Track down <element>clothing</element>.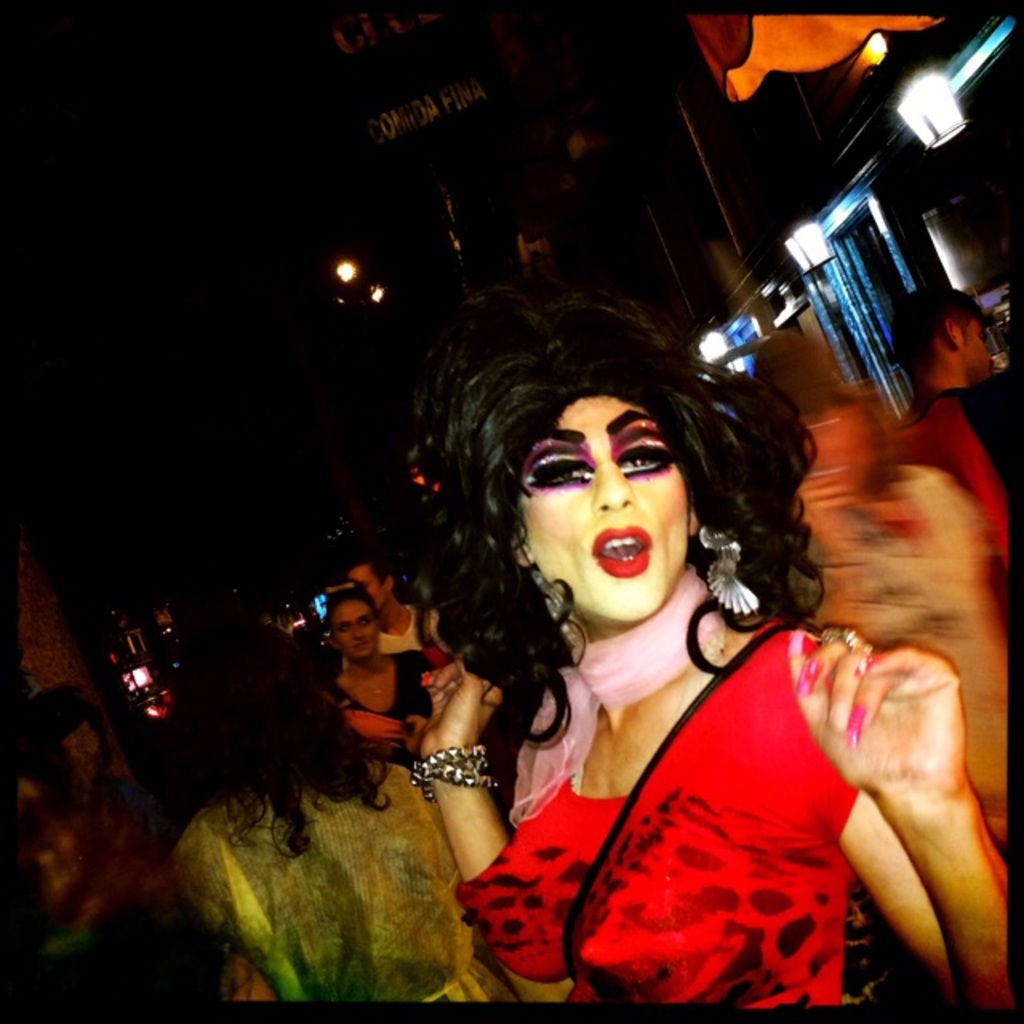
Tracked to box(381, 597, 432, 650).
